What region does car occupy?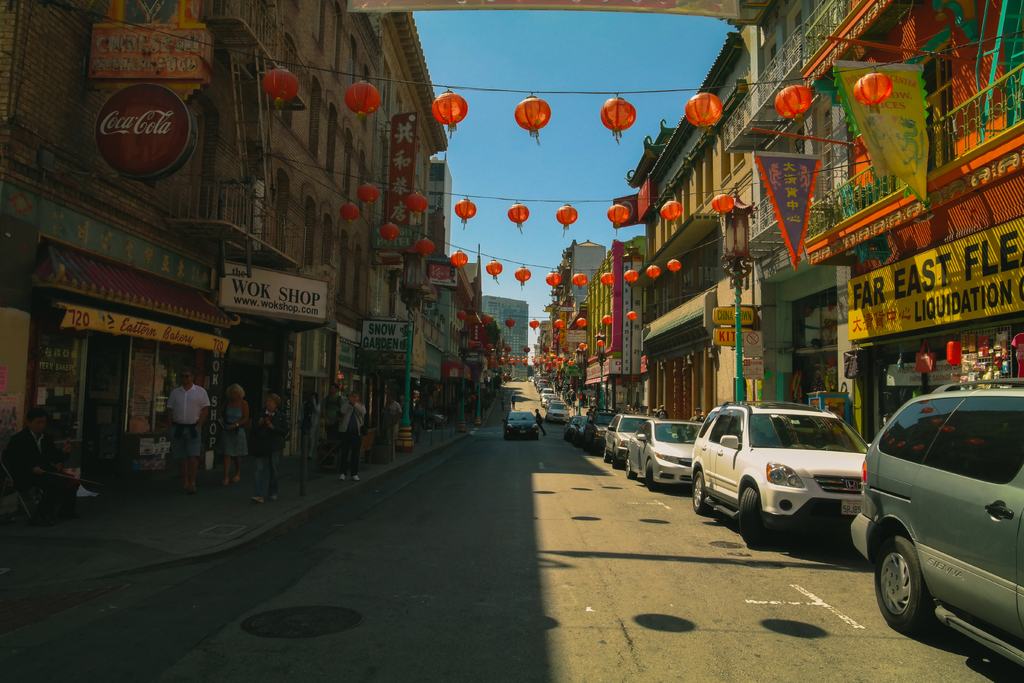
854/375/1023/674.
